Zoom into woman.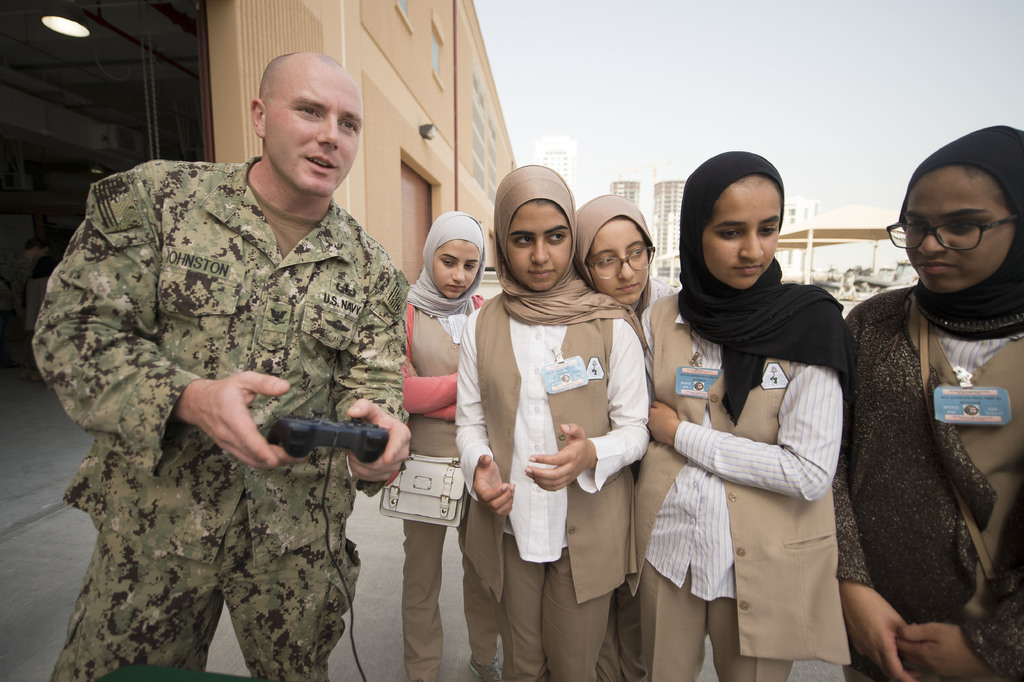
Zoom target: pyautogui.locateOnScreen(381, 210, 514, 681).
